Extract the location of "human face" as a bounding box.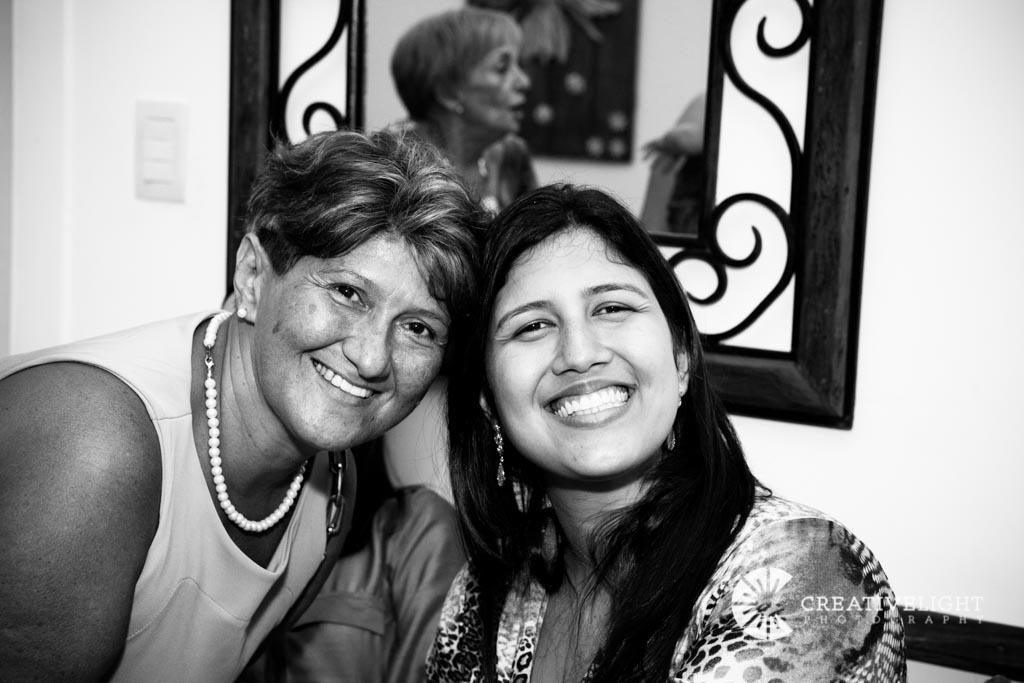
l=256, t=227, r=451, b=452.
